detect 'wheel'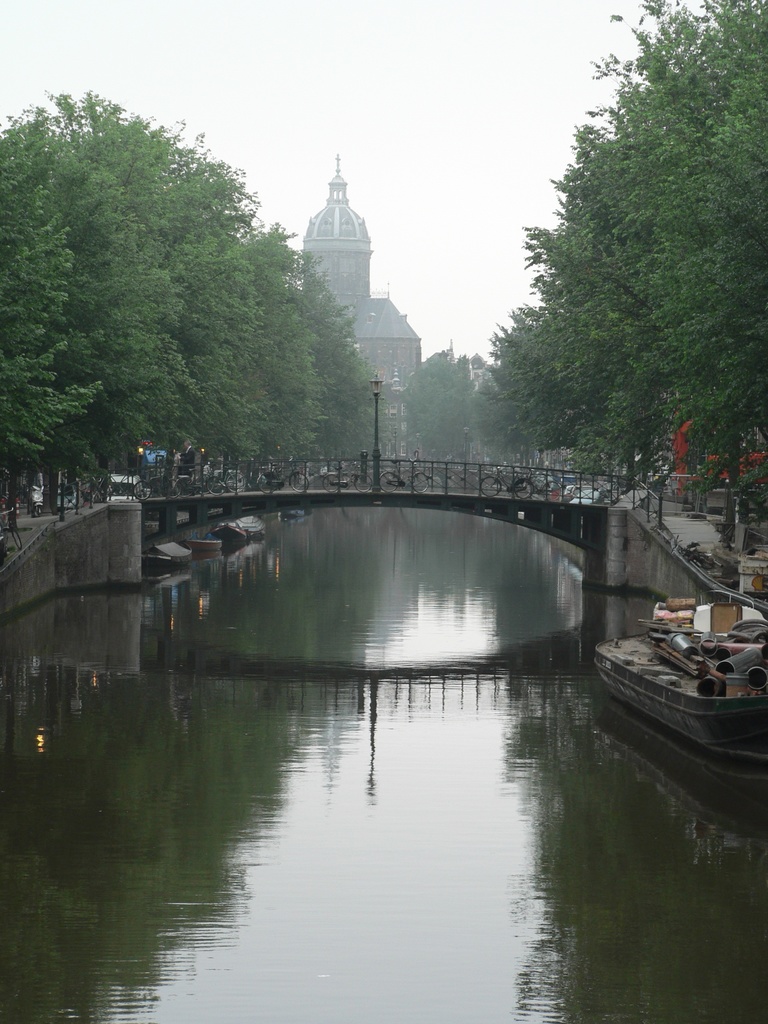
bbox(256, 474, 277, 493)
